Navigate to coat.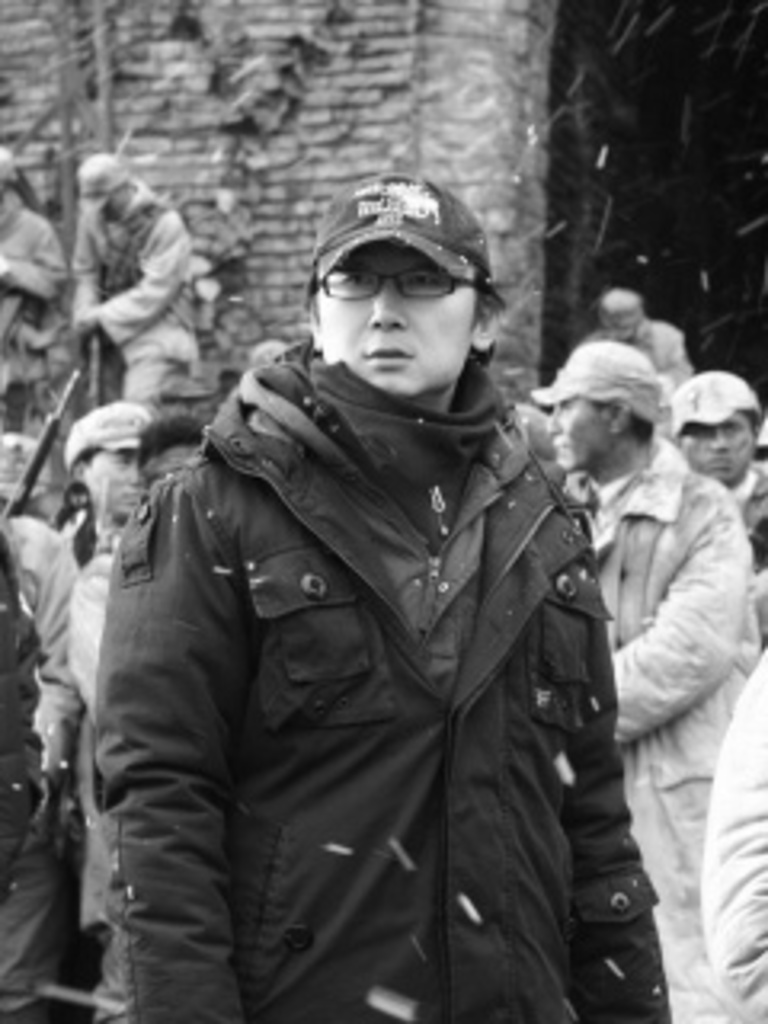
Navigation target: Rect(605, 454, 765, 1021).
